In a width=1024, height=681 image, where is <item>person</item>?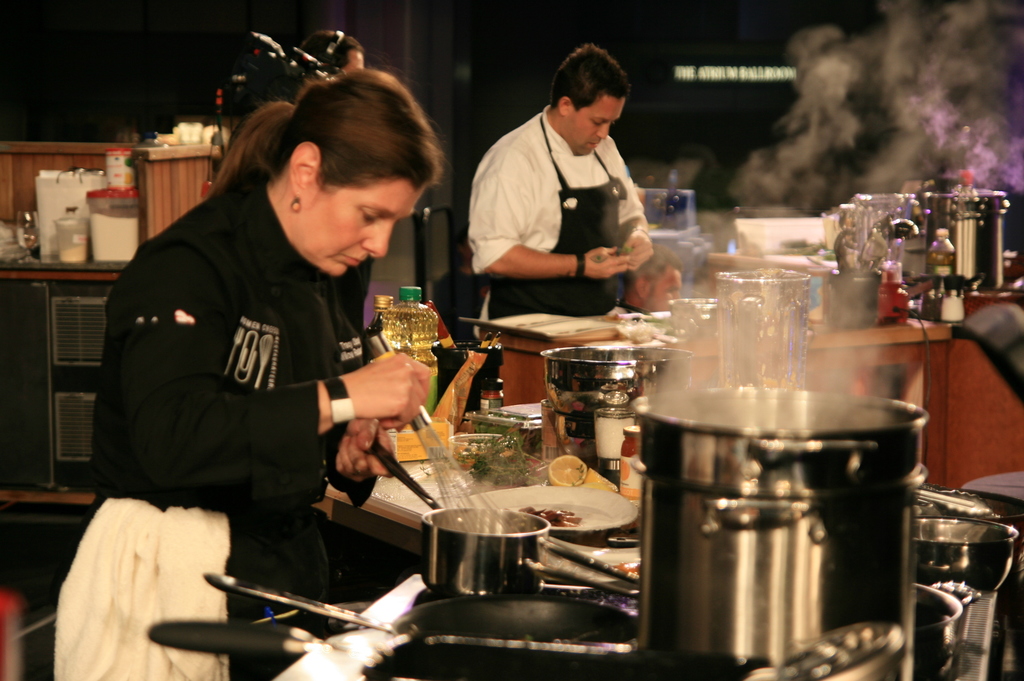
(left=200, top=99, right=301, bottom=201).
